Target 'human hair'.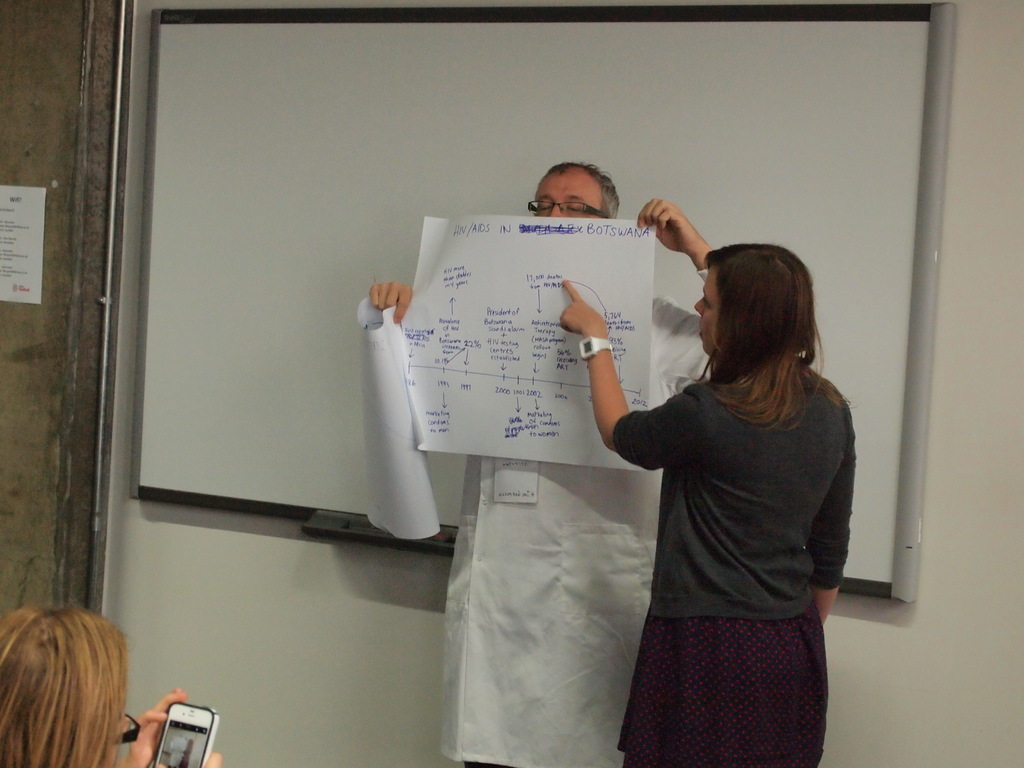
Target region: 543/157/618/221.
